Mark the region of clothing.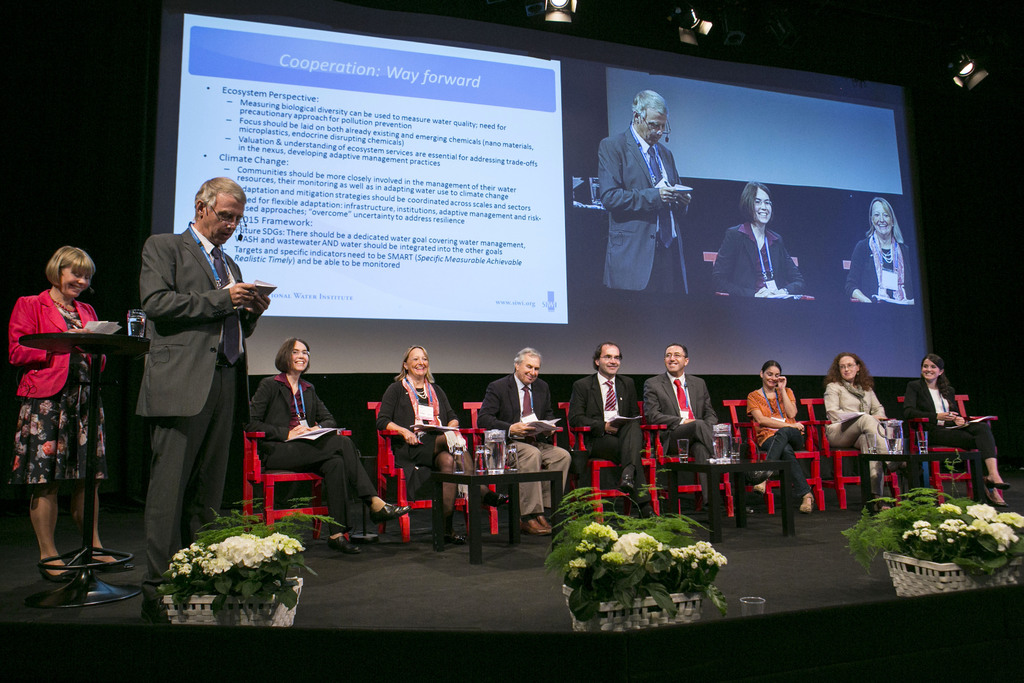
Region: <region>387, 374, 453, 532</region>.
